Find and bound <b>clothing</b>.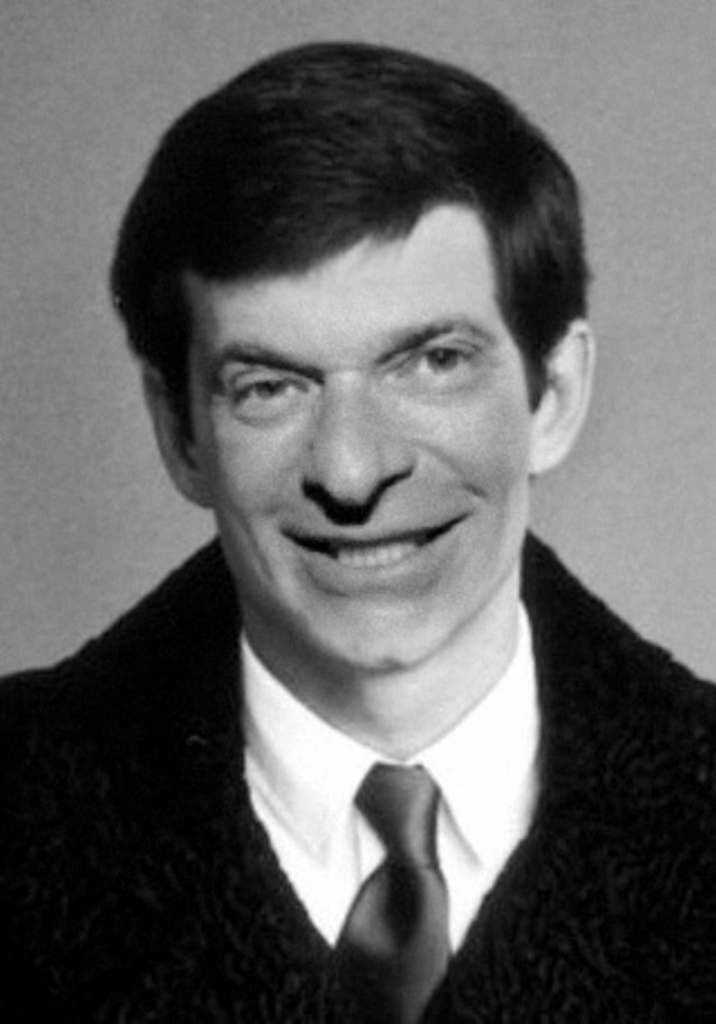
Bound: select_region(12, 358, 715, 1023).
